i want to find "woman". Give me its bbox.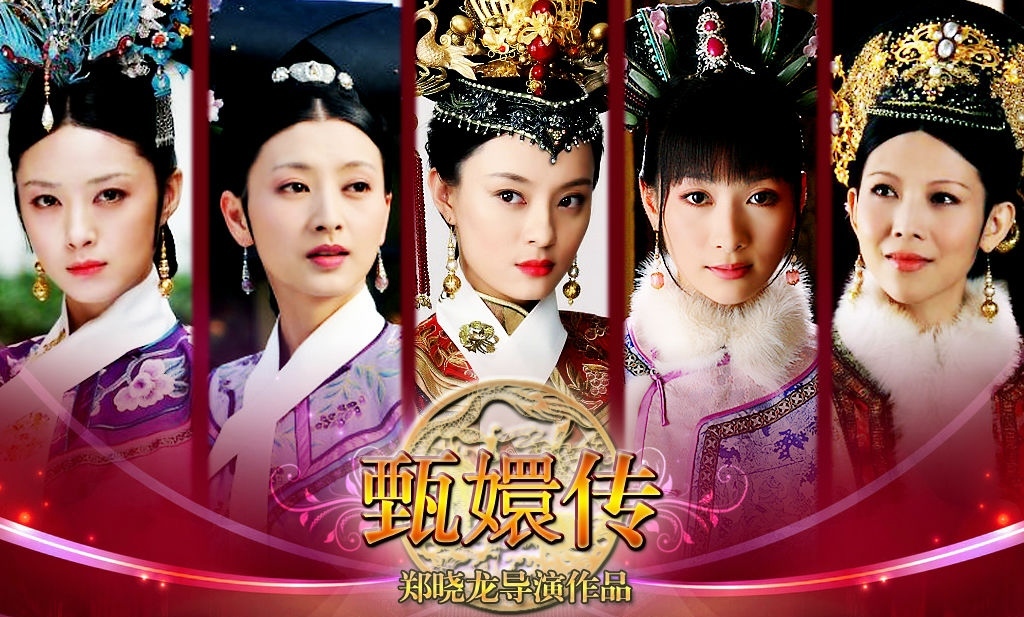
184, 60, 405, 544.
